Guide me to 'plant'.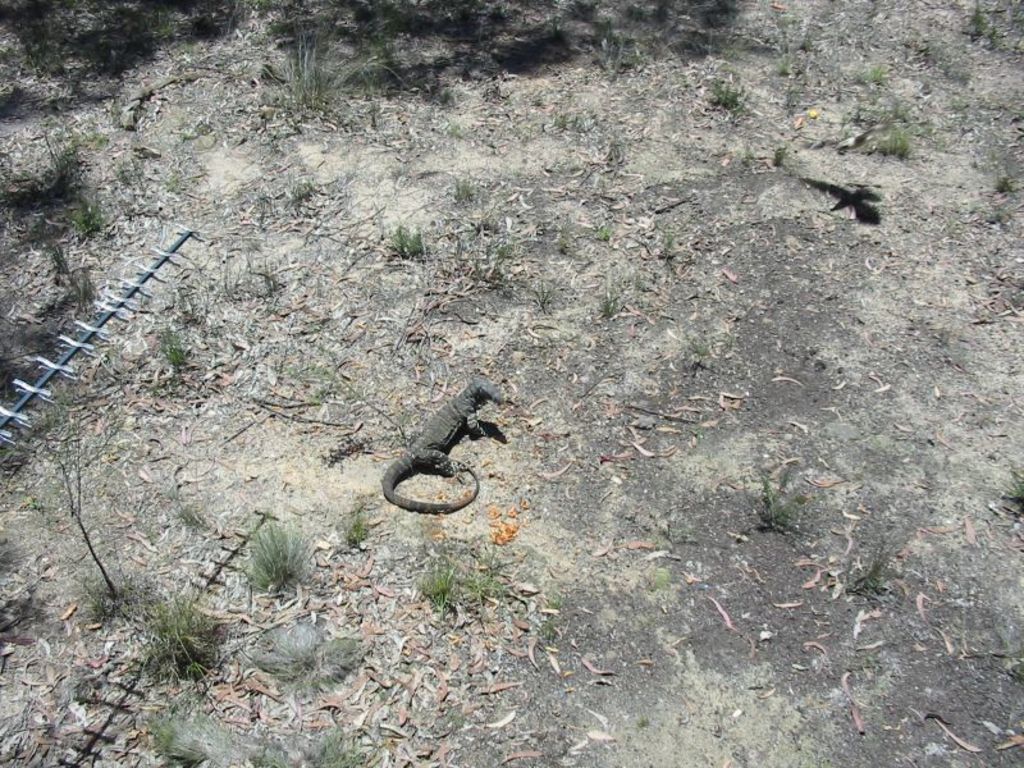
Guidance: {"left": 440, "top": 119, "right": 466, "bottom": 142}.
